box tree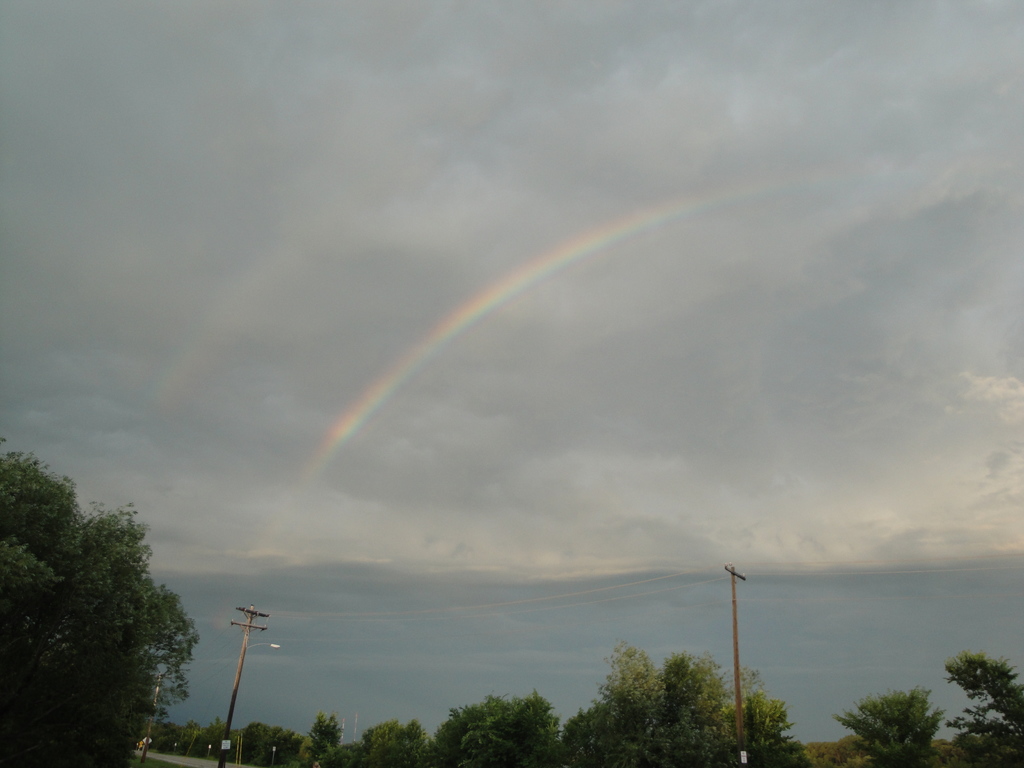
{"left": 614, "top": 646, "right": 769, "bottom": 767}
